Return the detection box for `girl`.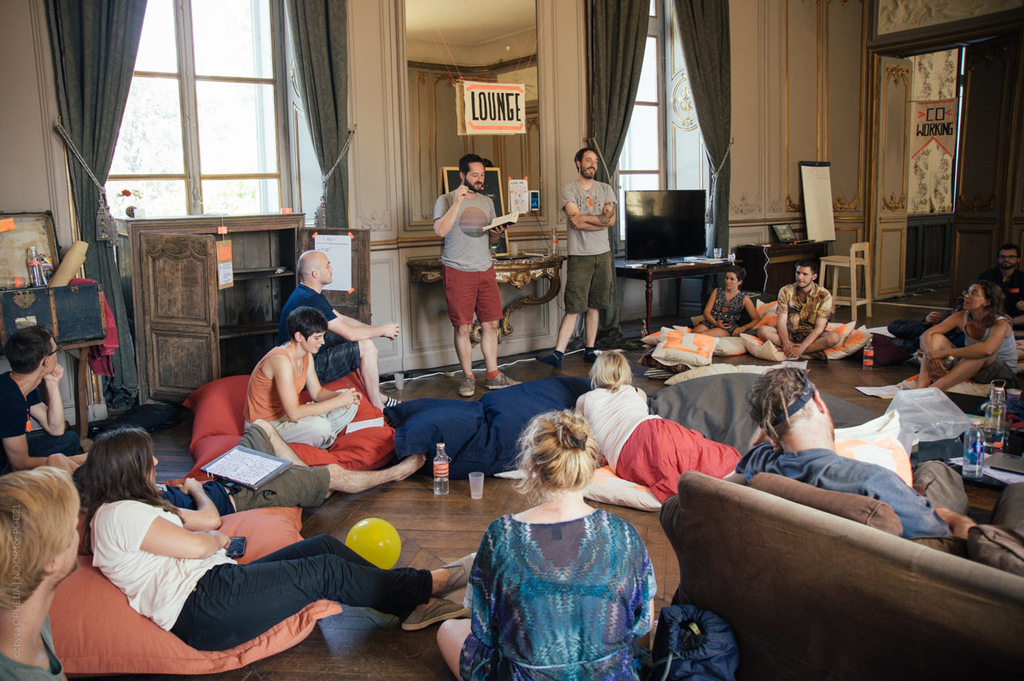
detection(244, 307, 362, 451).
